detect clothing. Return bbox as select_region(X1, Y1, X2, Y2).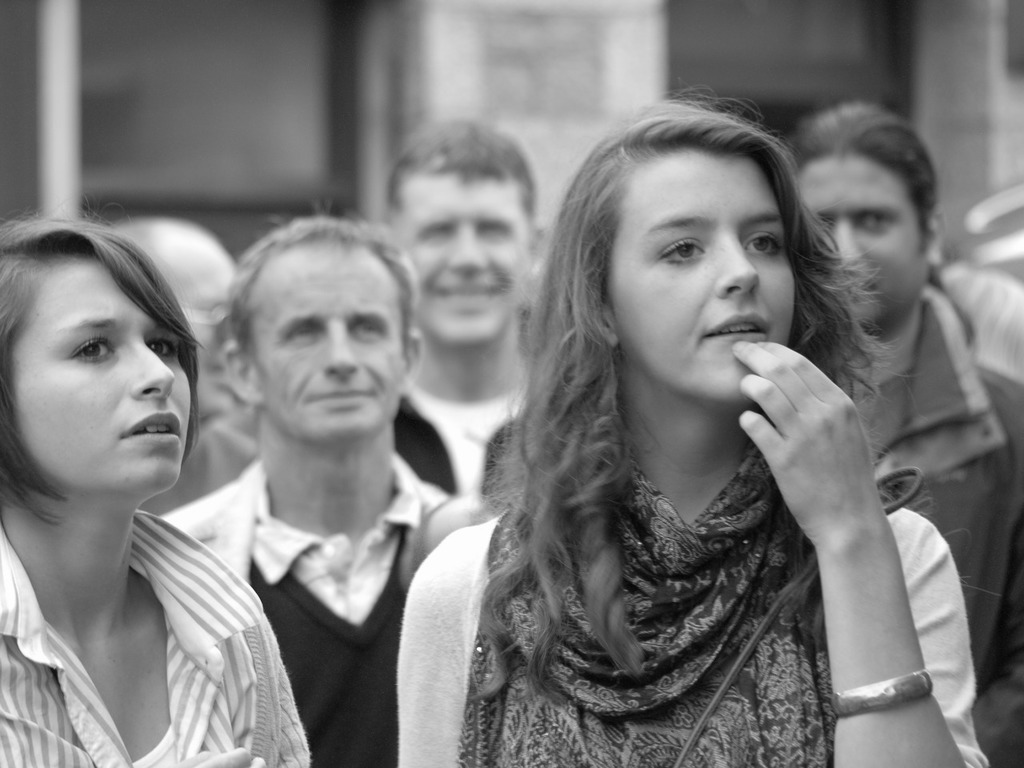
select_region(435, 304, 909, 764).
